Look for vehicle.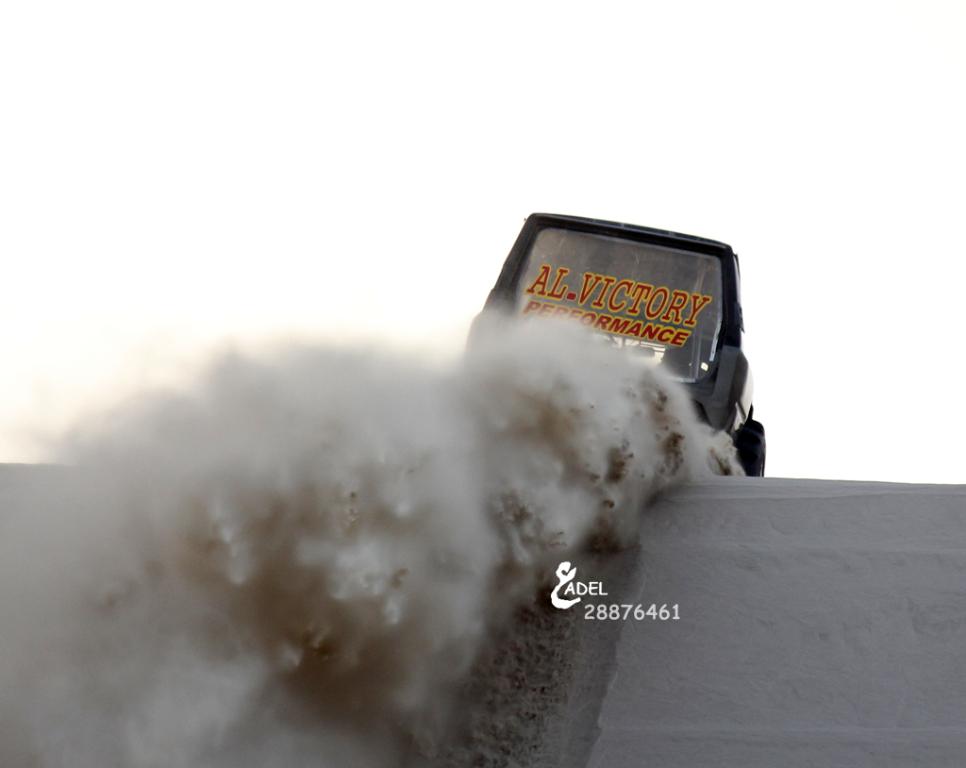
Found: (left=466, top=230, right=764, bottom=562).
